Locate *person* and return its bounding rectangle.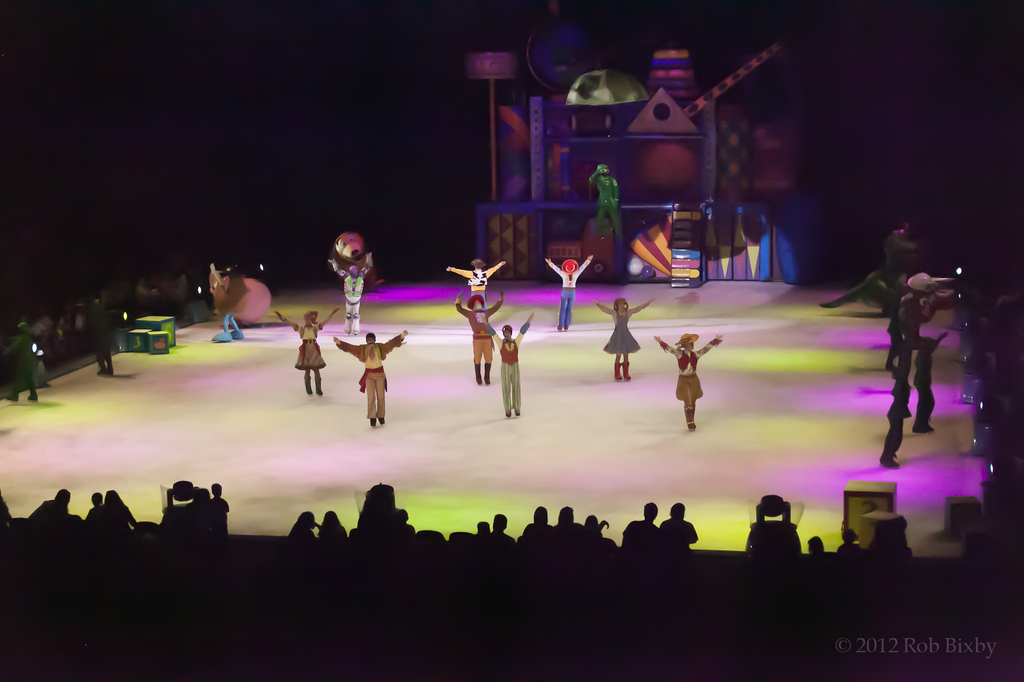
[439, 255, 506, 309].
